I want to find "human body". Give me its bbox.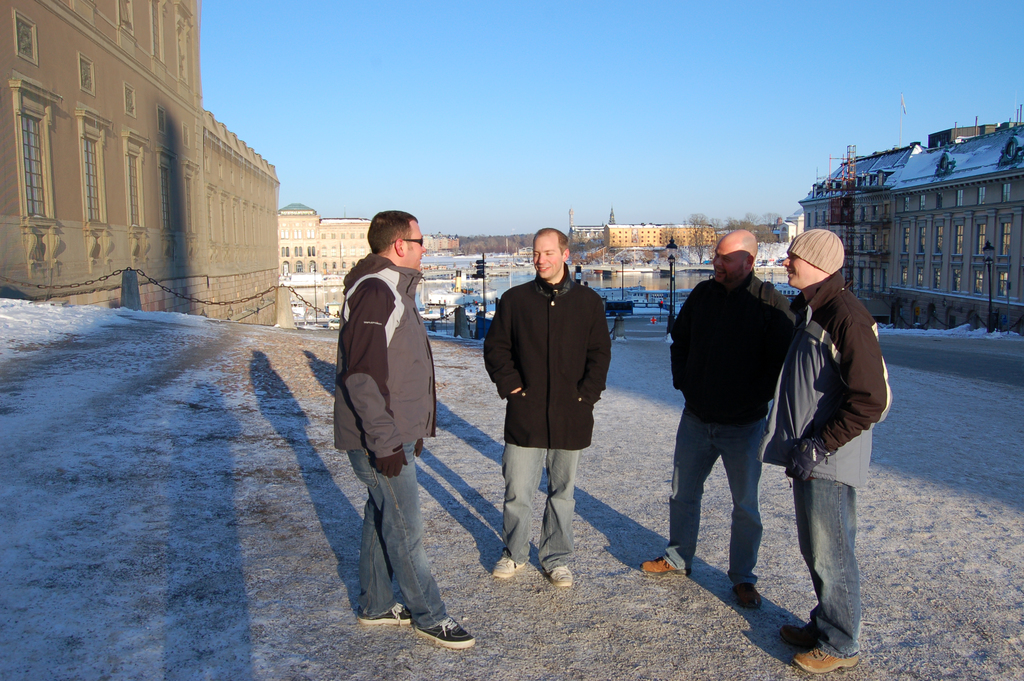
bbox=[755, 271, 904, 677].
